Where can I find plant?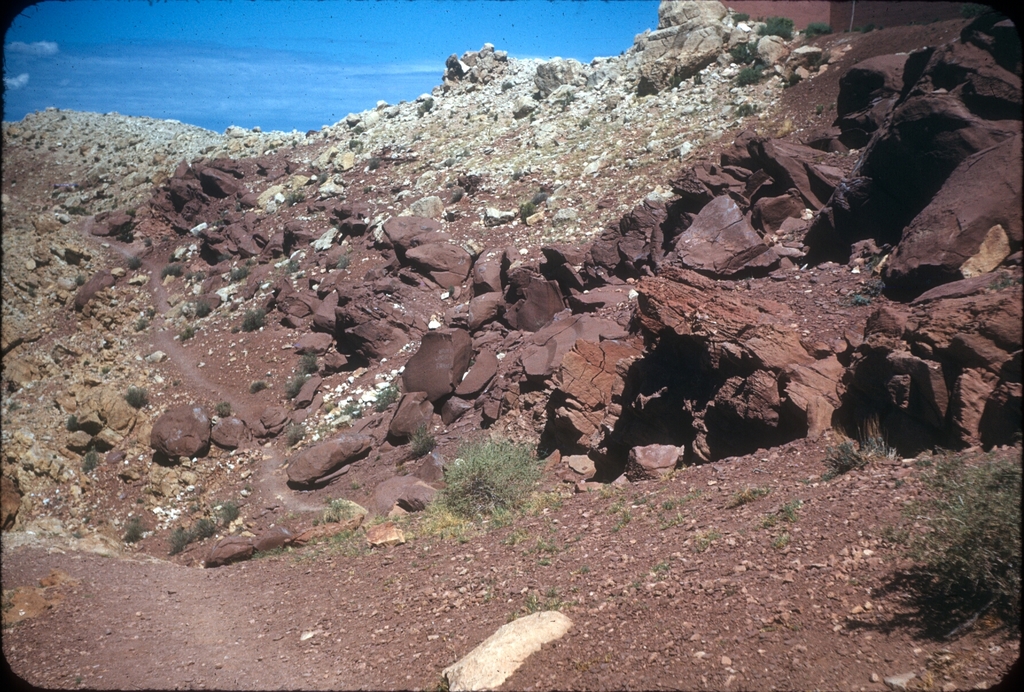
You can find it at rect(216, 398, 231, 419).
